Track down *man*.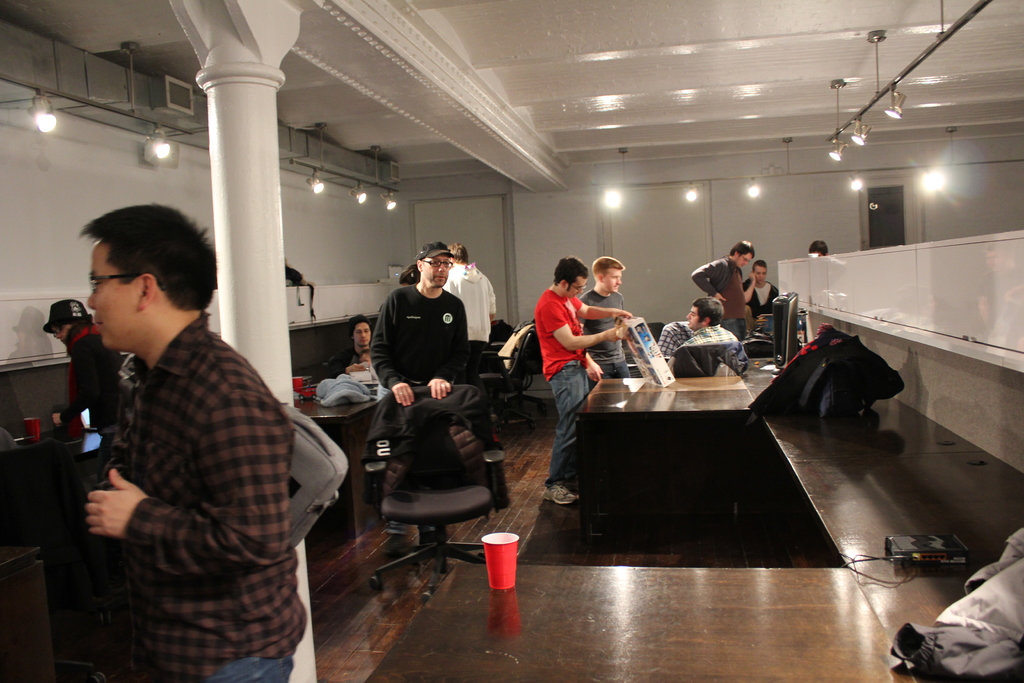
Tracked to crop(580, 252, 640, 378).
